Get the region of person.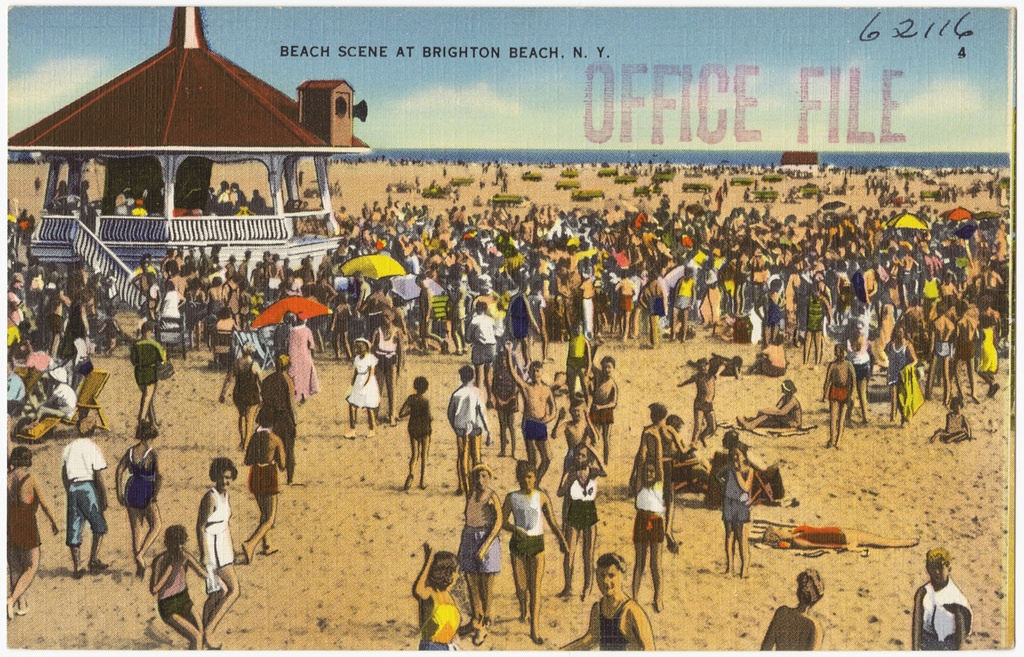
box=[559, 551, 655, 656].
